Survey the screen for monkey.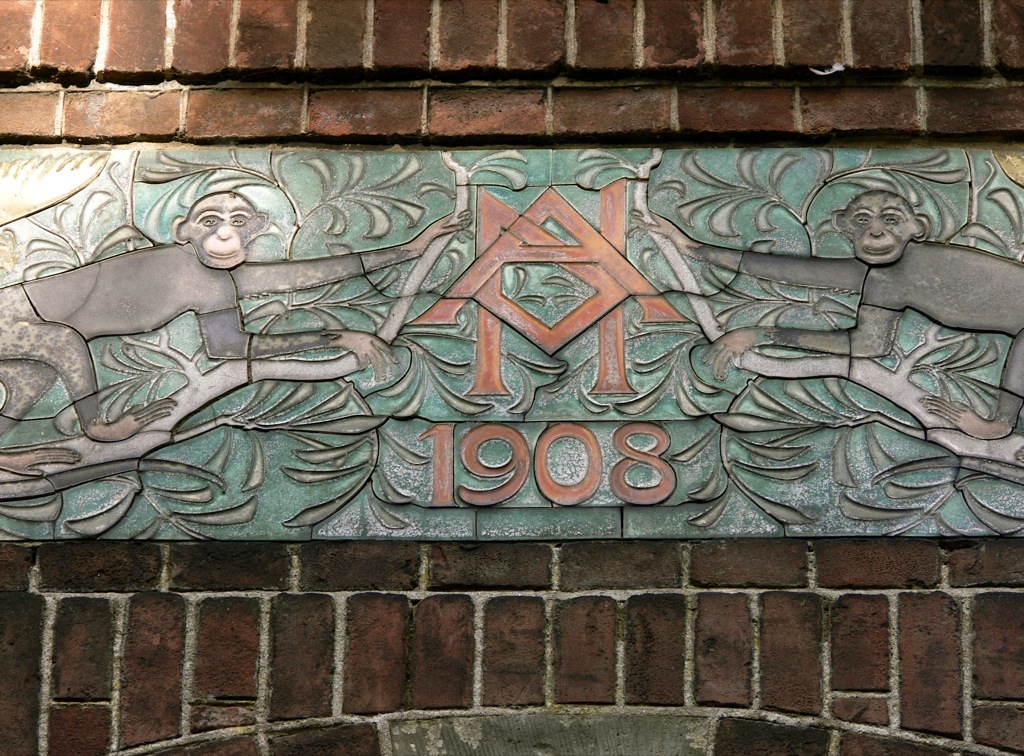
Survey found: (0, 189, 477, 479).
